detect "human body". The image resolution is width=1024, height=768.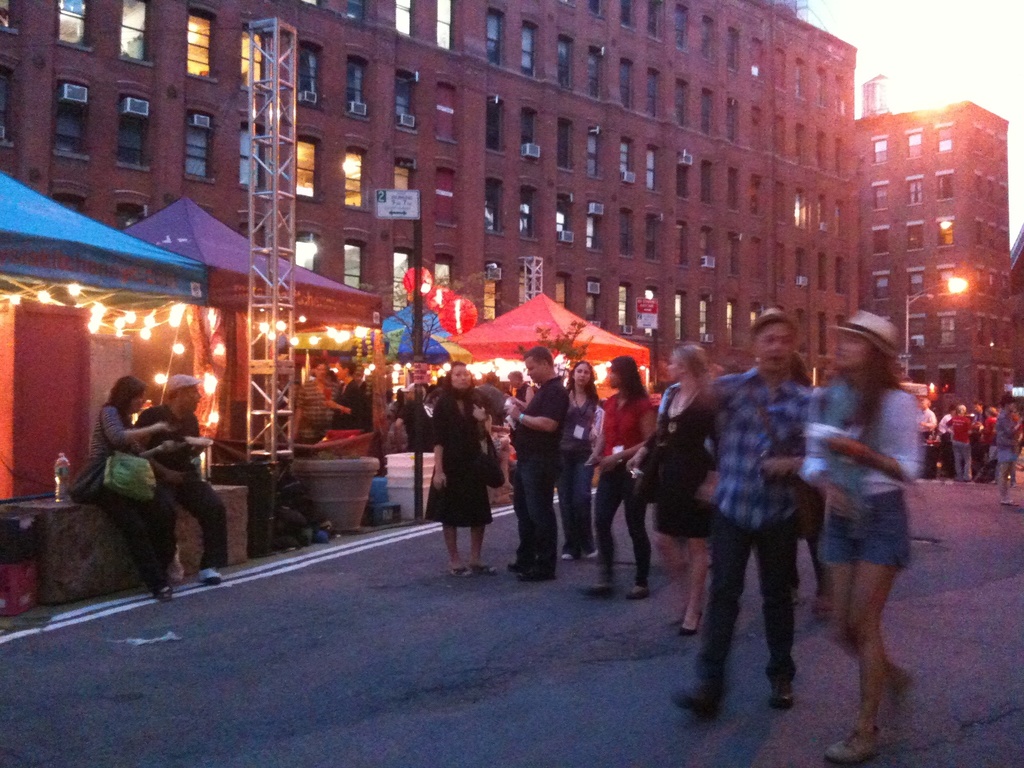
left=393, top=400, right=435, bottom=447.
